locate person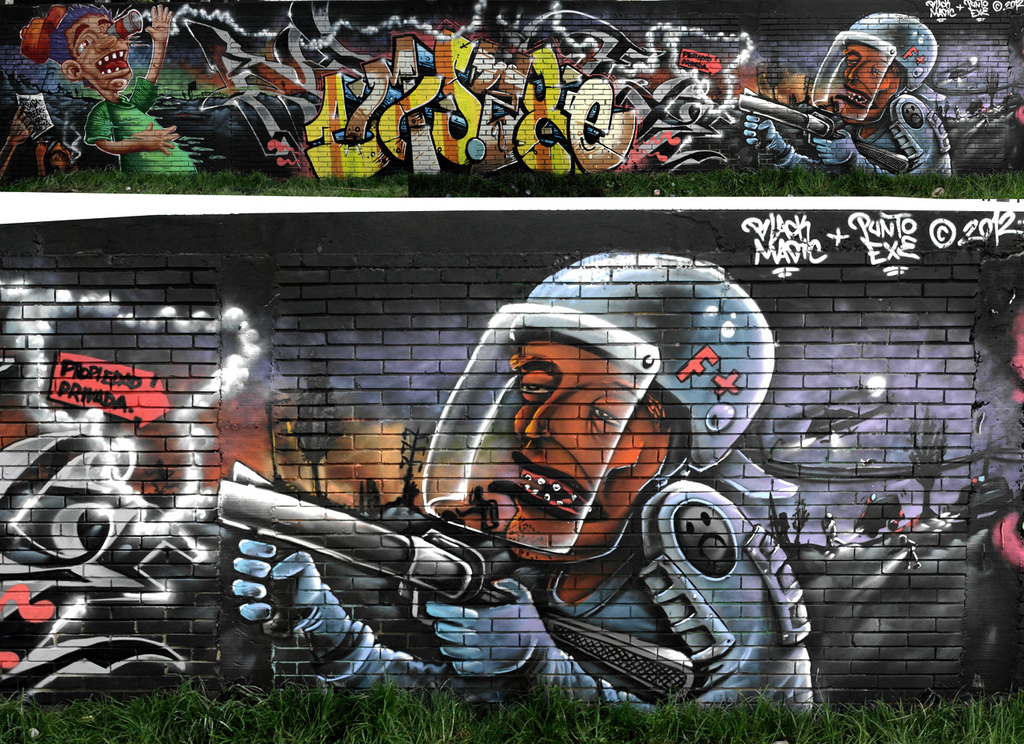
bbox(212, 266, 814, 714)
